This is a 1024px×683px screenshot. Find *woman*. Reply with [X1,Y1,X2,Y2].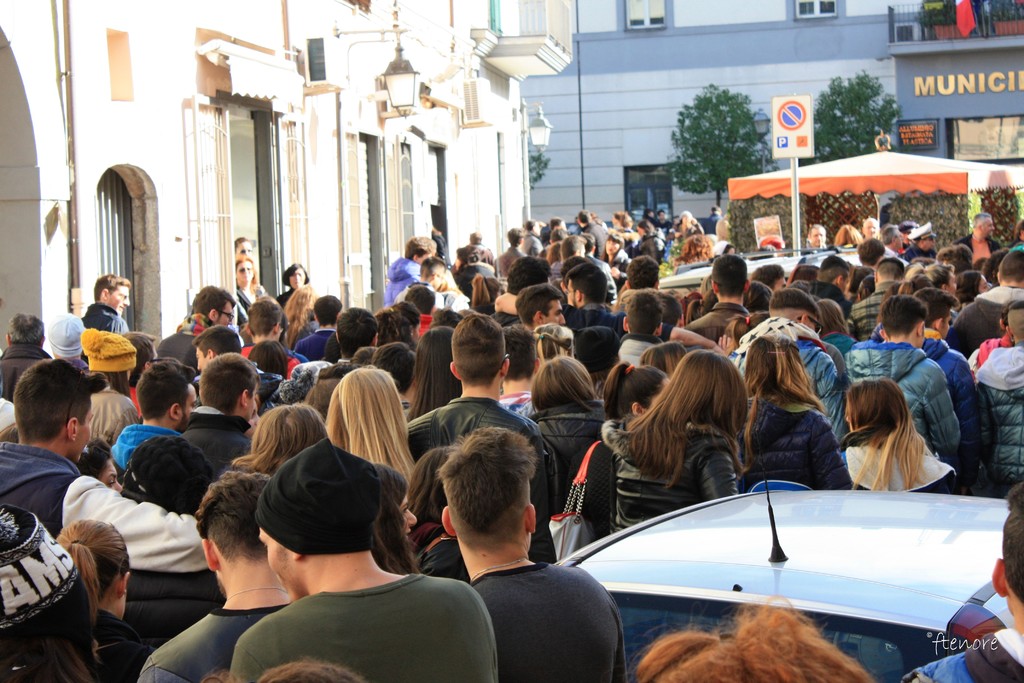
[581,357,668,547].
